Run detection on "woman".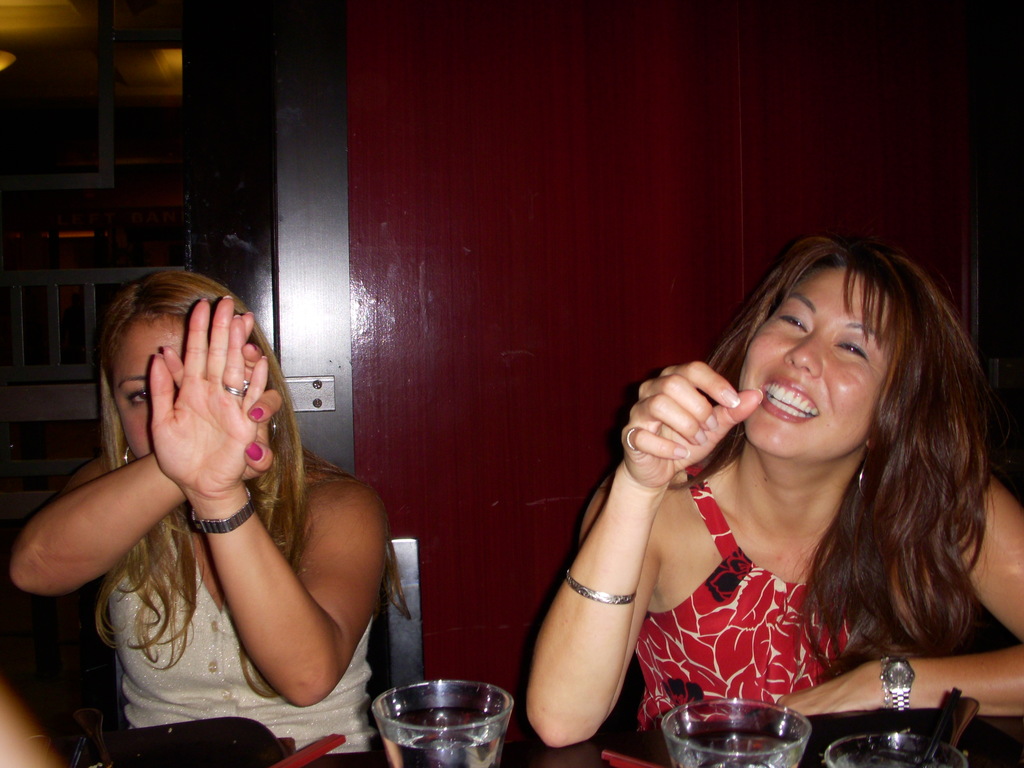
Result: bbox(9, 269, 410, 756).
